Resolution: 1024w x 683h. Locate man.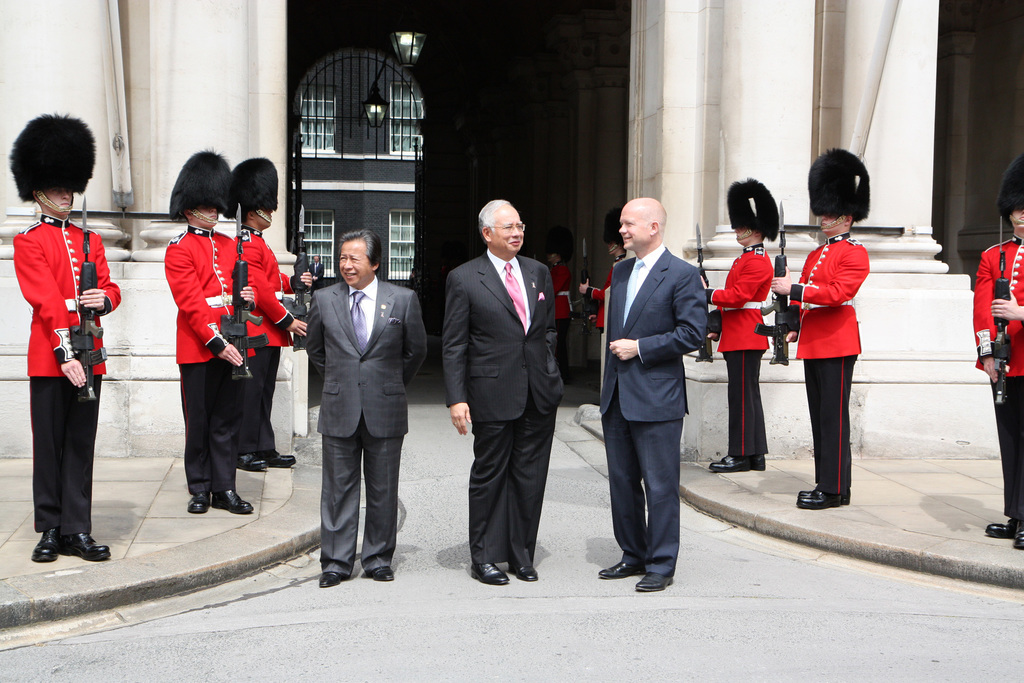
pyautogui.locateOnScreen(159, 143, 257, 514).
